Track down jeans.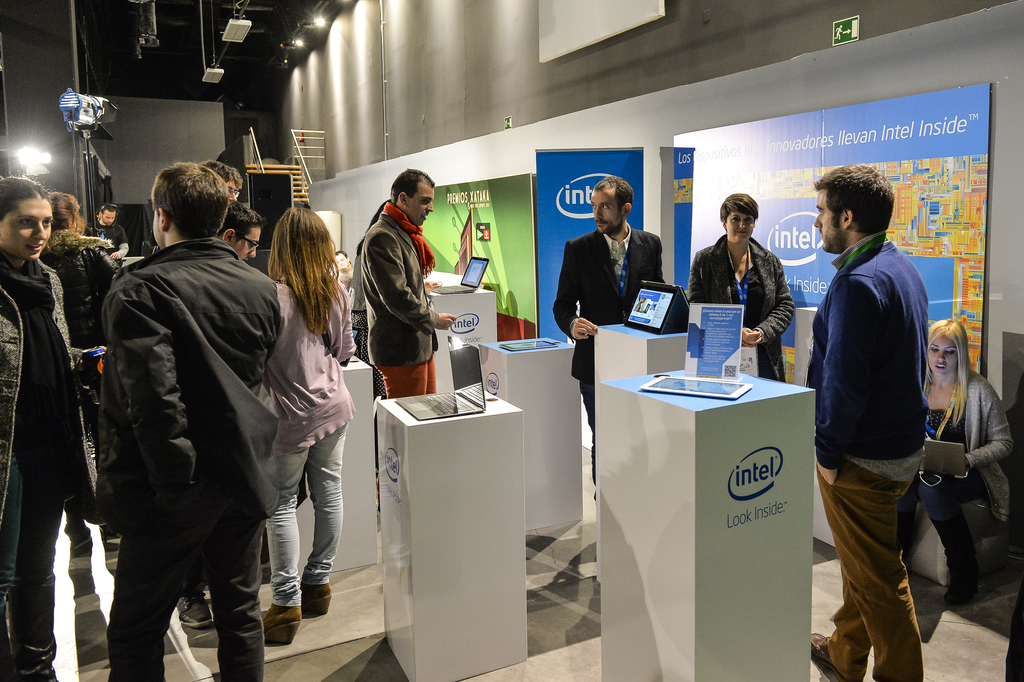
Tracked to 118,497,275,681.
